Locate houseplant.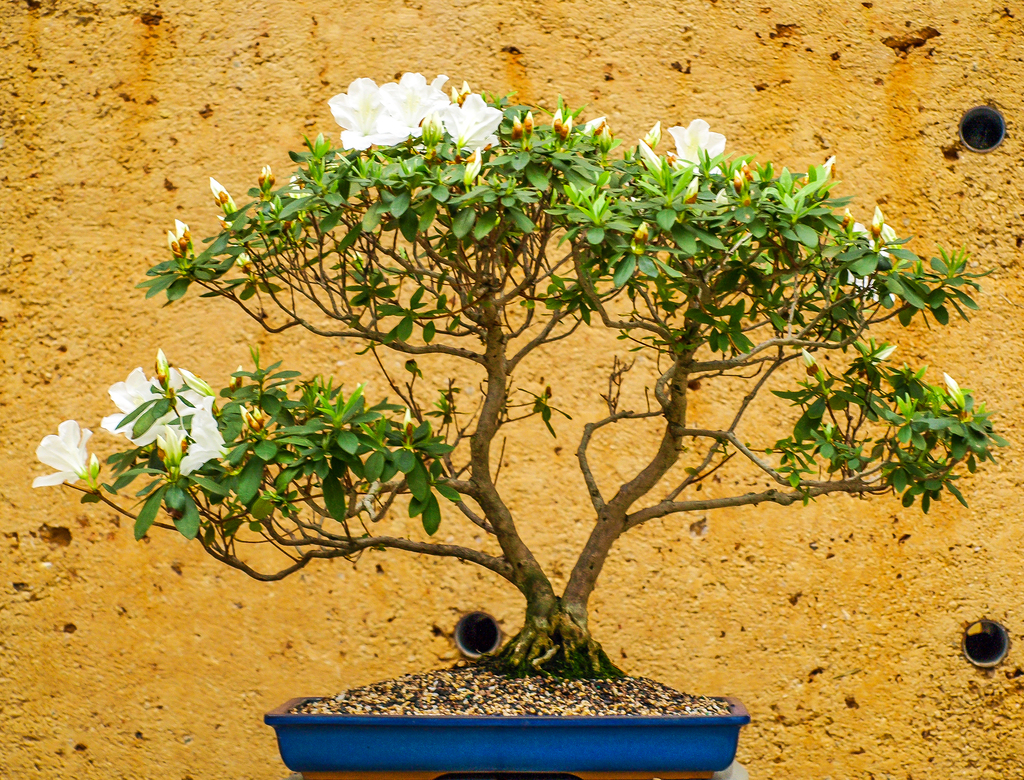
Bounding box: x1=35, y1=68, x2=1011, y2=779.
